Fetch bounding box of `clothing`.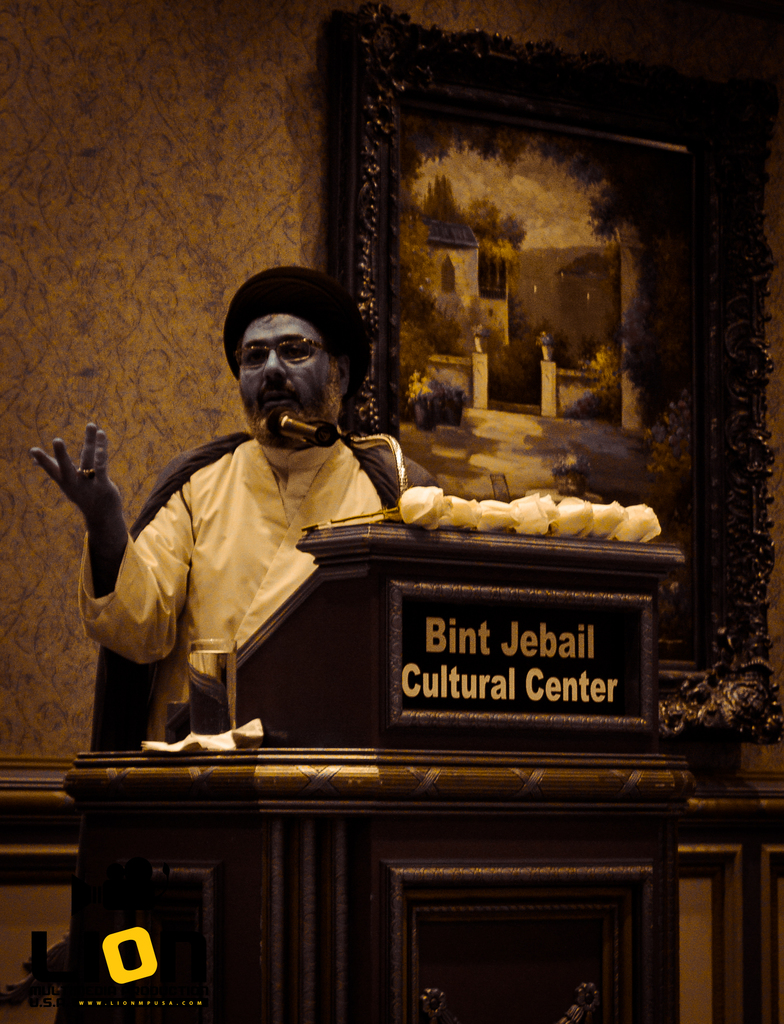
Bbox: bbox=[83, 372, 422, 761].
